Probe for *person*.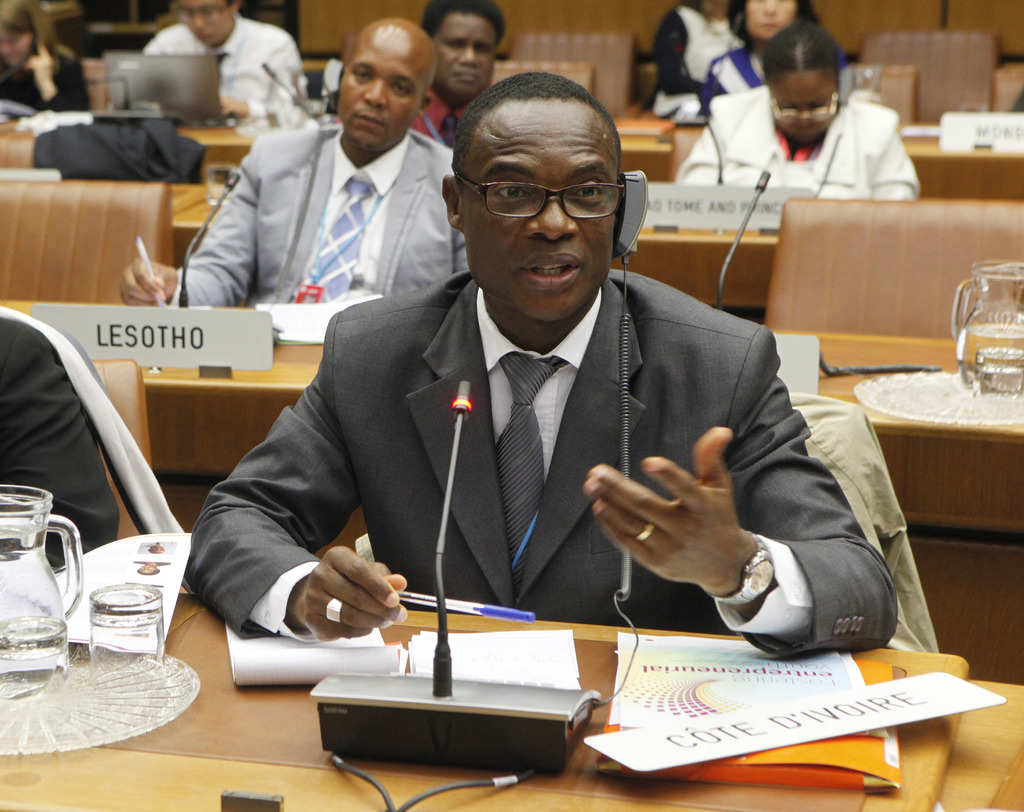
Probe result: box=[652, 0, 749, 111].
